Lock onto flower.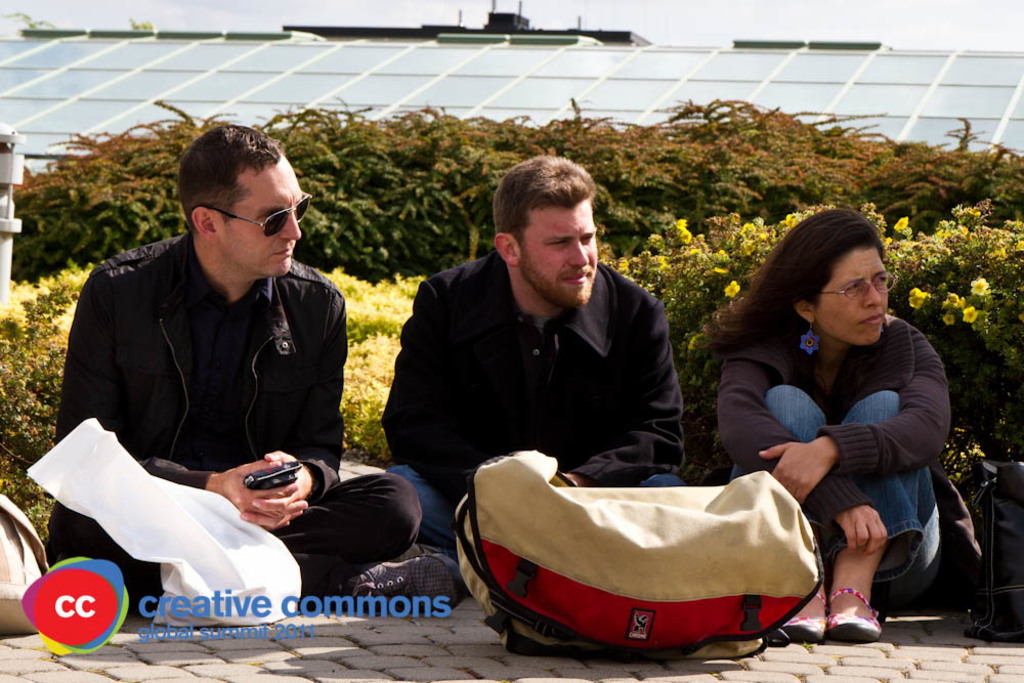
Locked: {"left": 963, "top": 305, "right": 979, "bottom": 322}.
